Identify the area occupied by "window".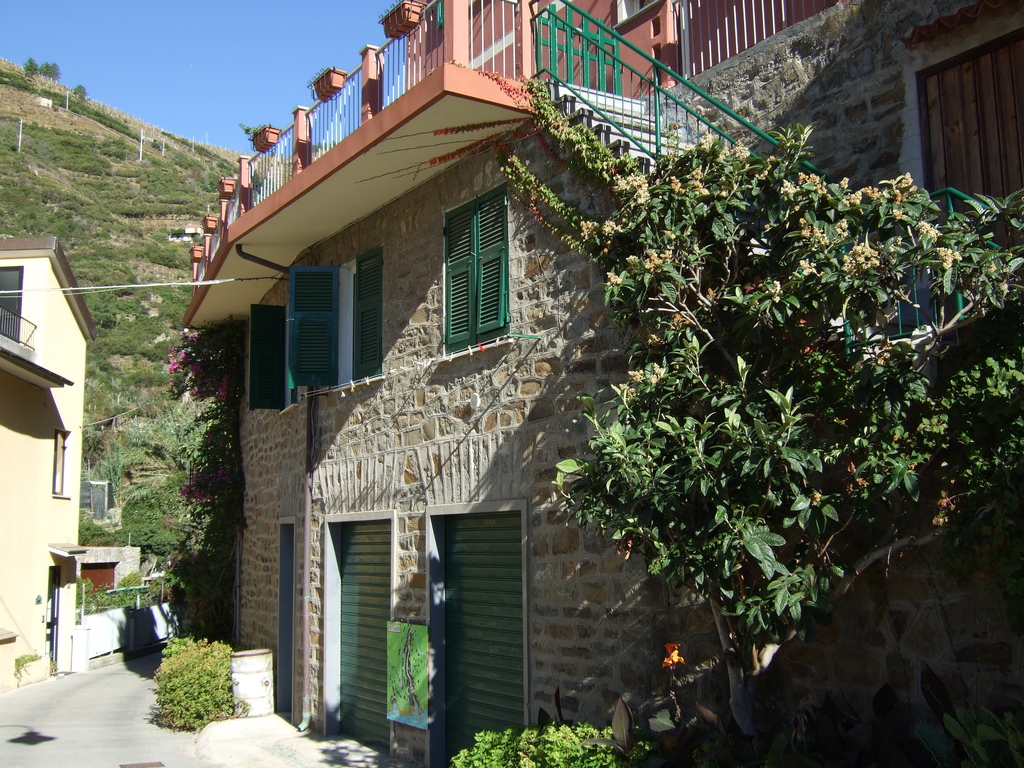
Area: {"x1": 52, "y1": 429, "x2": 71, "y2": 497}.
